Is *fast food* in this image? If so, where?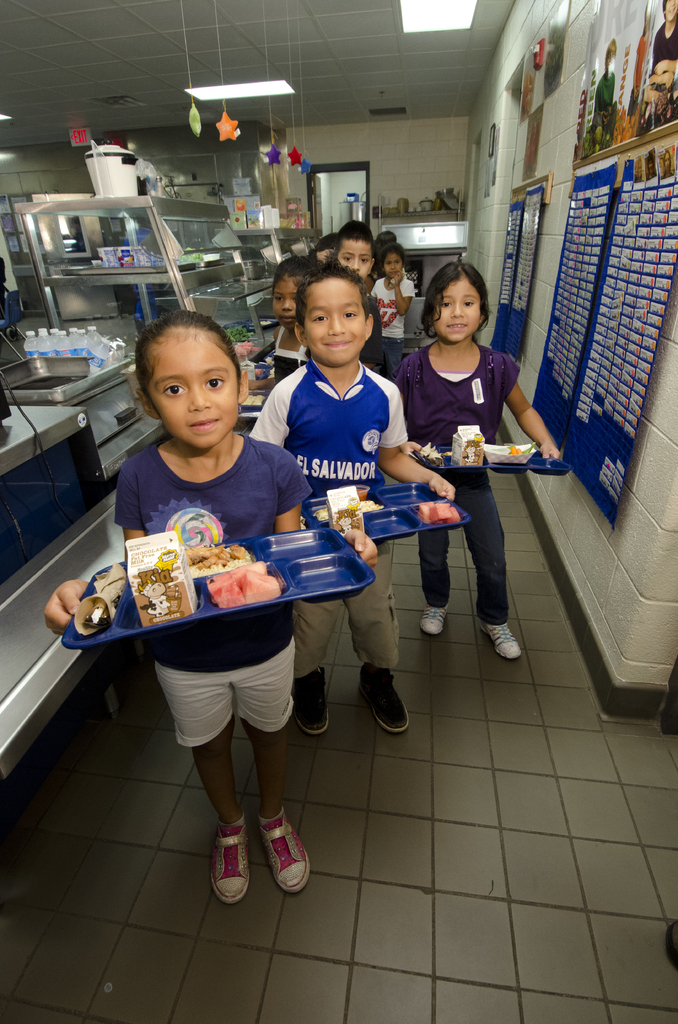
Yes, at left=418, top=502, right=434, bottom=522.
